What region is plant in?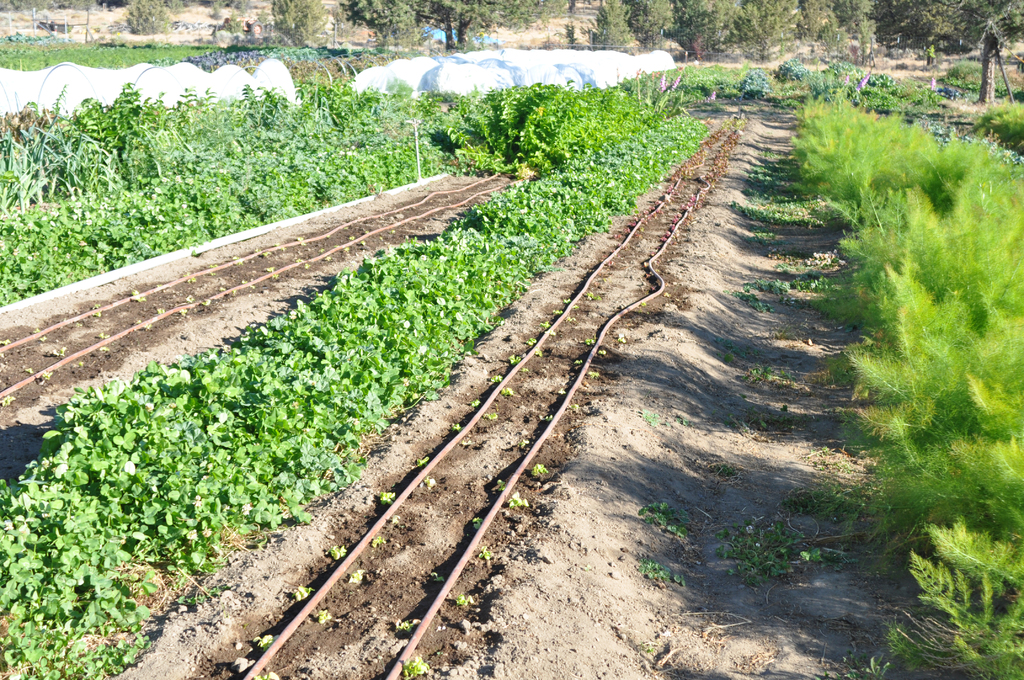
select_region(598, 348, 607, 359).
